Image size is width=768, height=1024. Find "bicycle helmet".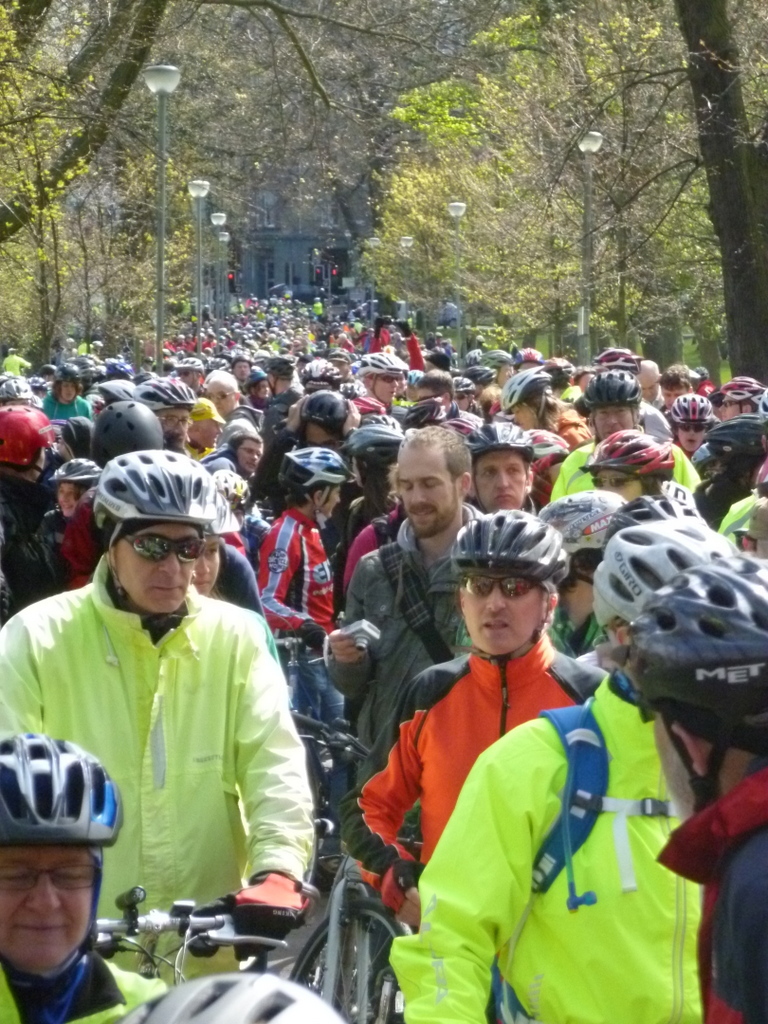
bbox=[465, 366, 497, 385].
